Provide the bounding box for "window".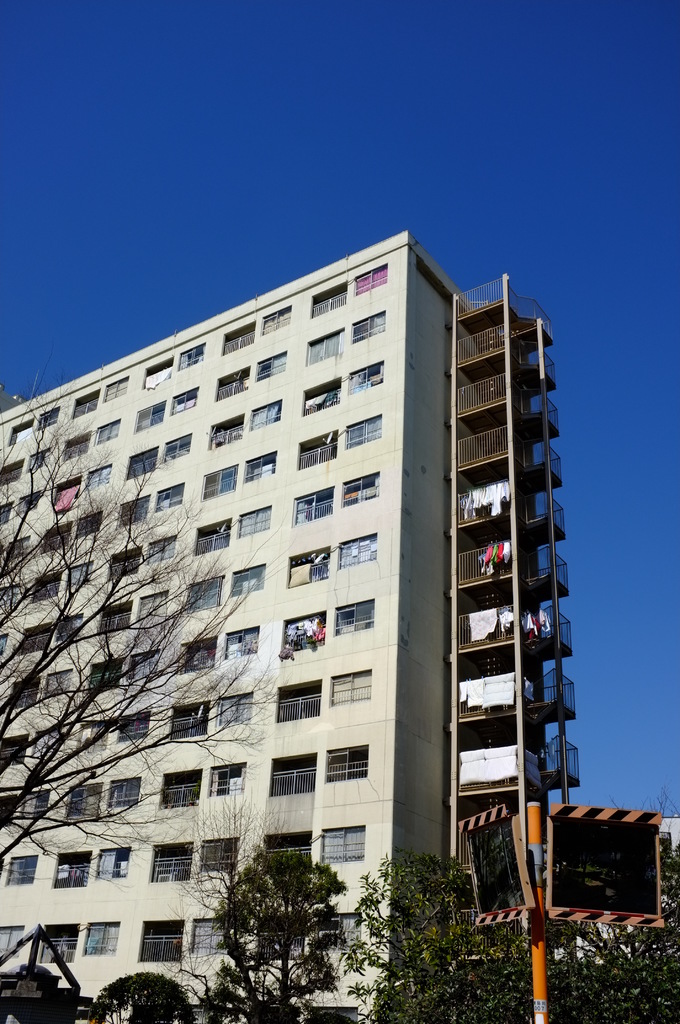
Rect(122, 494, 150, 532).
